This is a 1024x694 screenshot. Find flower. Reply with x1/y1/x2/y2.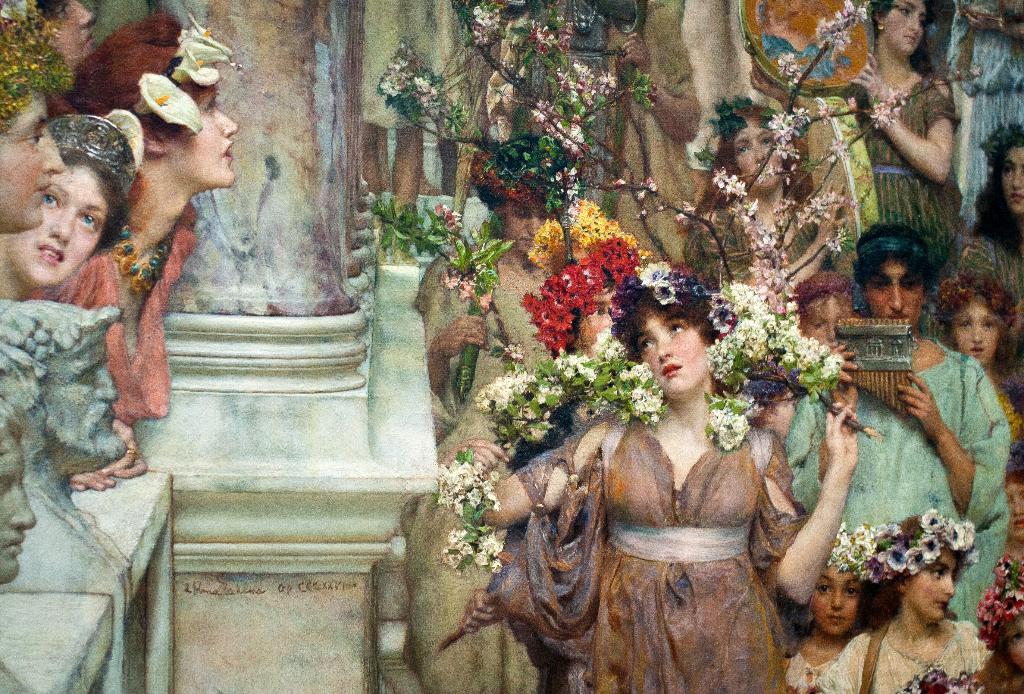
172/15/231/56.
